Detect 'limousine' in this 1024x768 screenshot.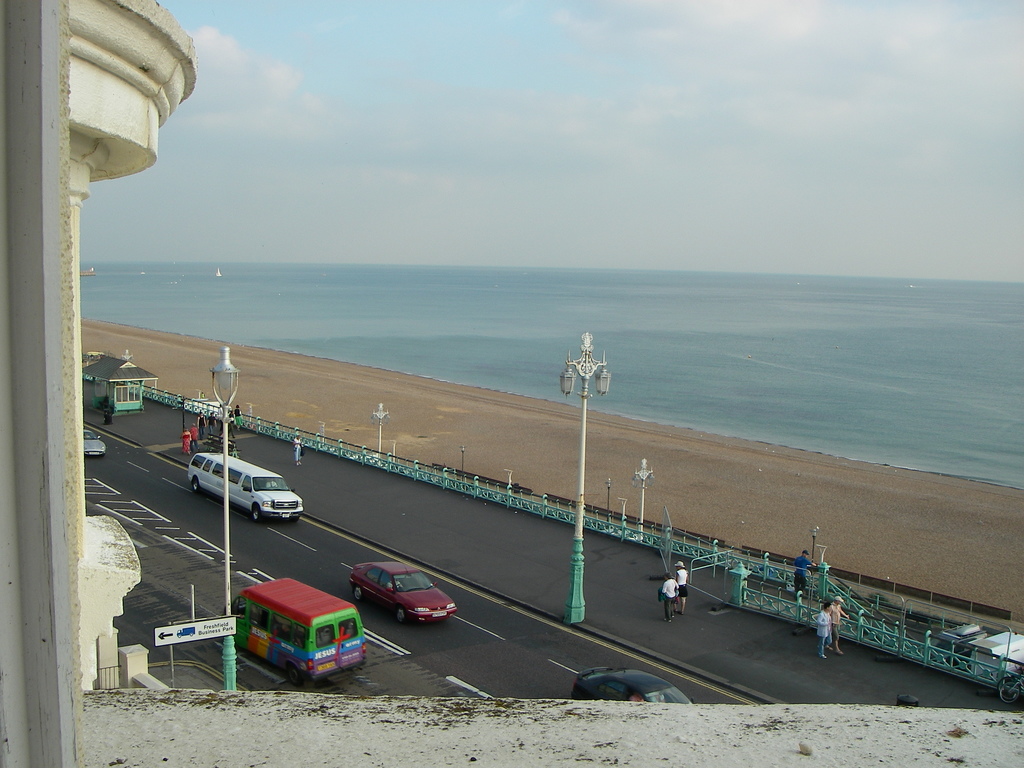
Detection: rect(187, 454, 305, 526).
